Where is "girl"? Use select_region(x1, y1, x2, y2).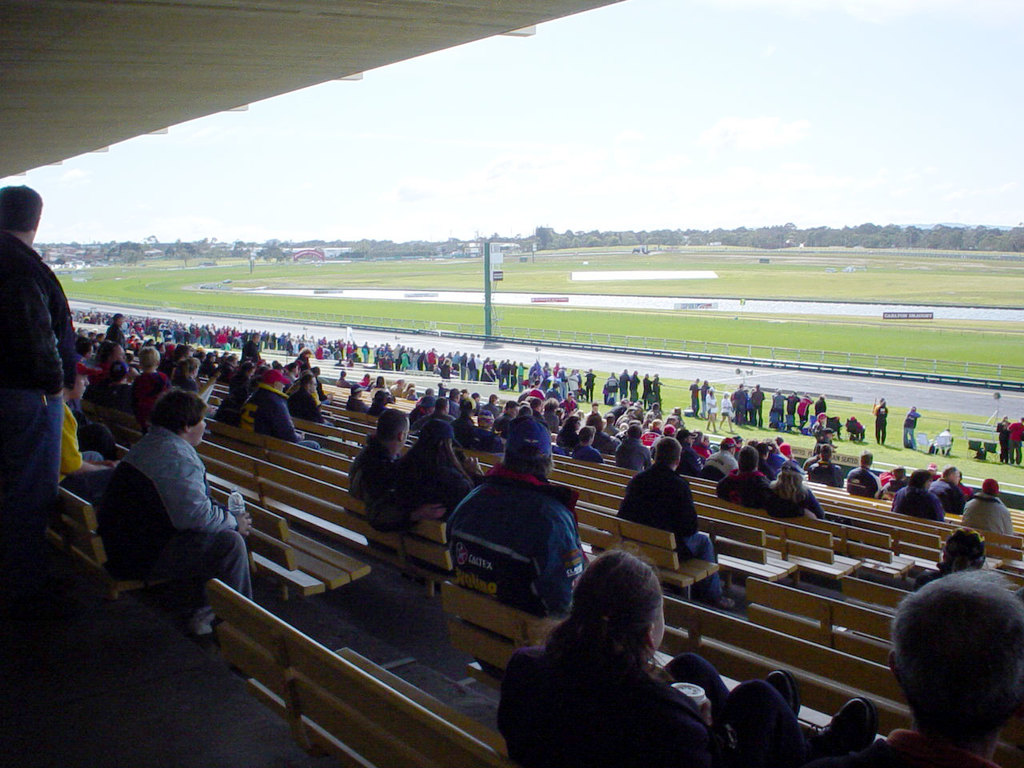
select_region(335, 404, 406, 523).
